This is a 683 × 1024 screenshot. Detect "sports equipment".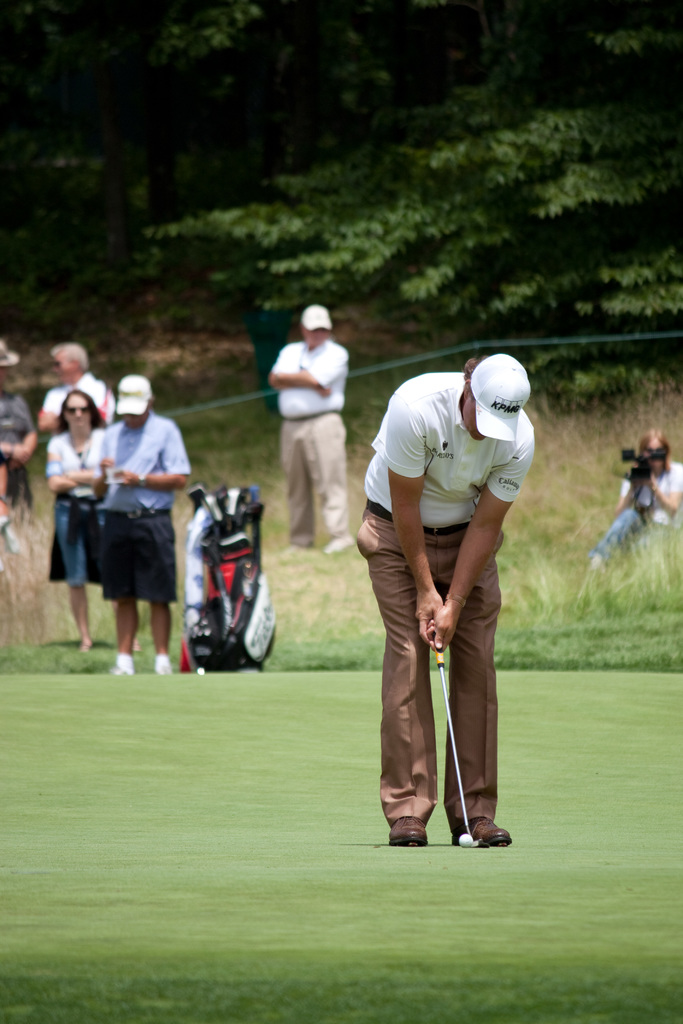
<bbox>430, 621, 511, 845</bbox>.
